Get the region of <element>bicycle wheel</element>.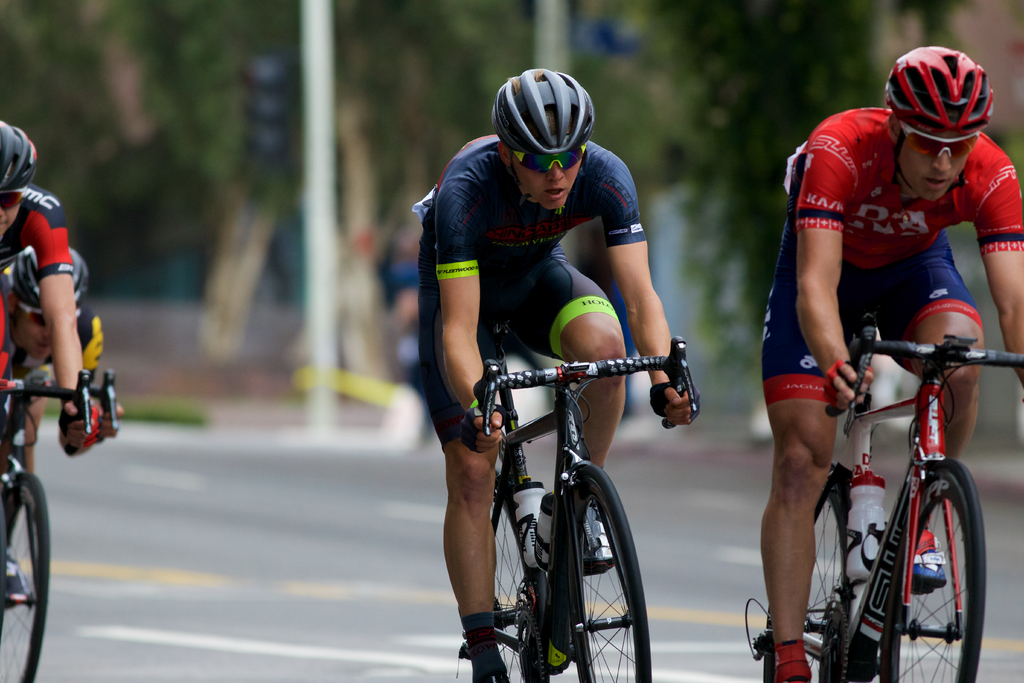
(x1=564, y1=454, x2=660, y2=682).
